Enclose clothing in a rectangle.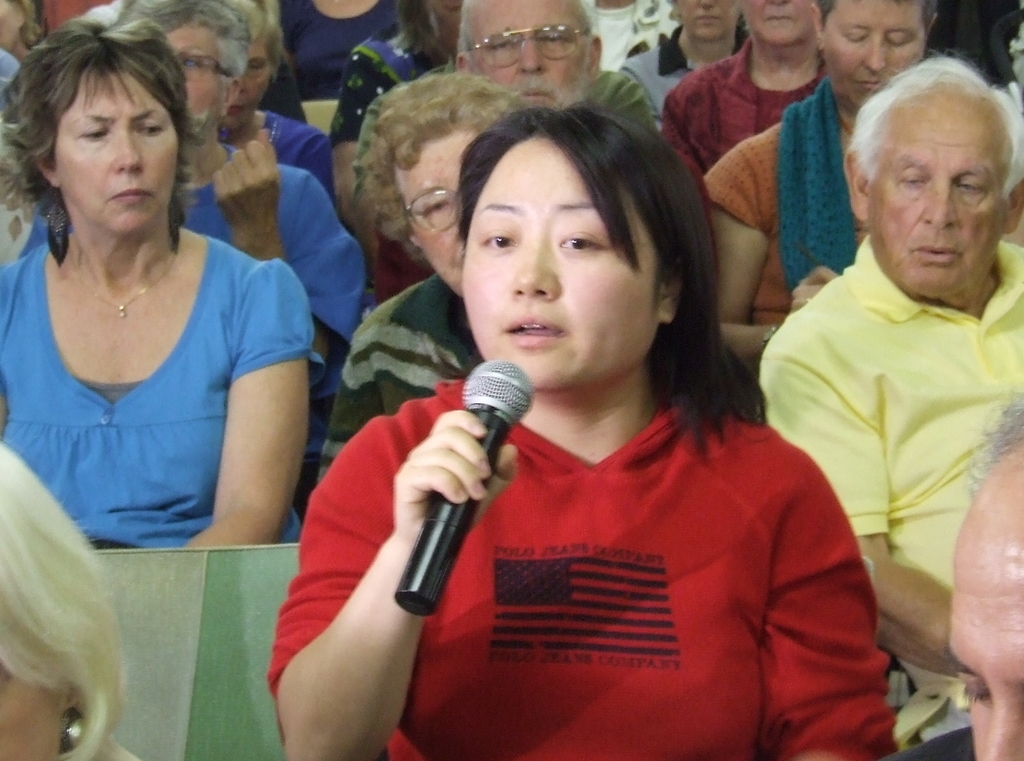
x1=0 y1=227 x2=301 y2=545.
